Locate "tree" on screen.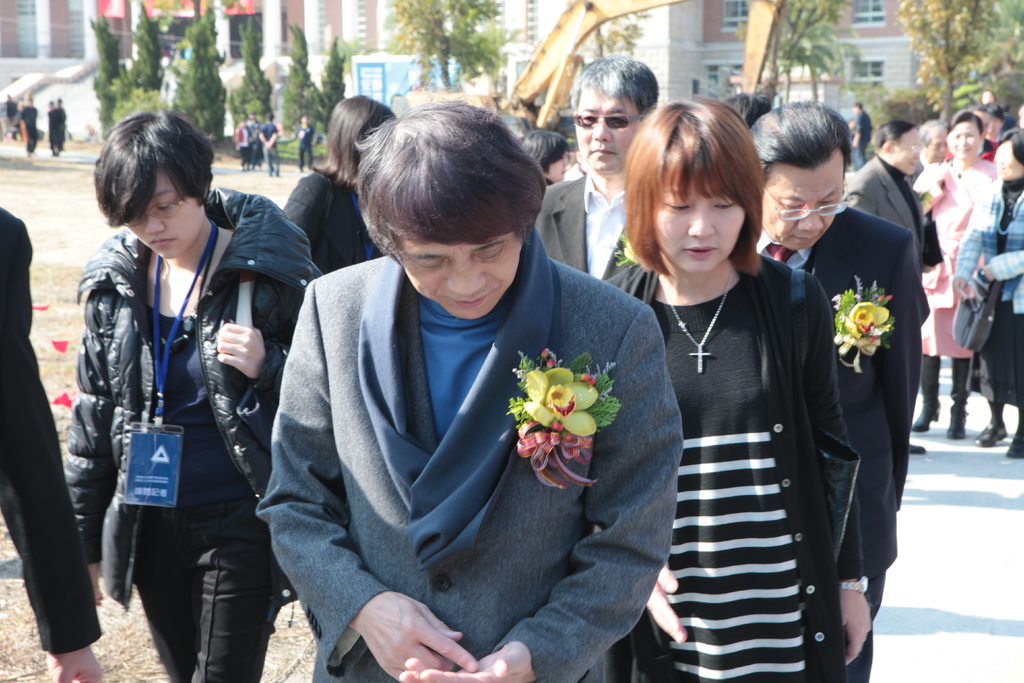
On screen at rect(301, 42, 345, 174).
